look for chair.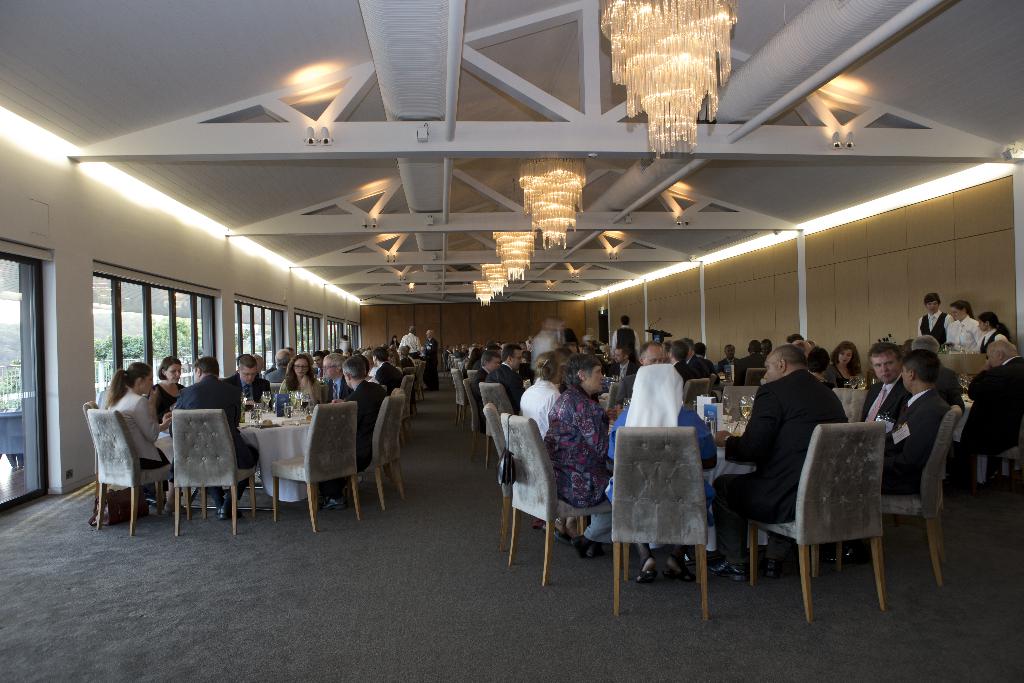
Found: [left=401, top=365, right=417, bottom=416].
